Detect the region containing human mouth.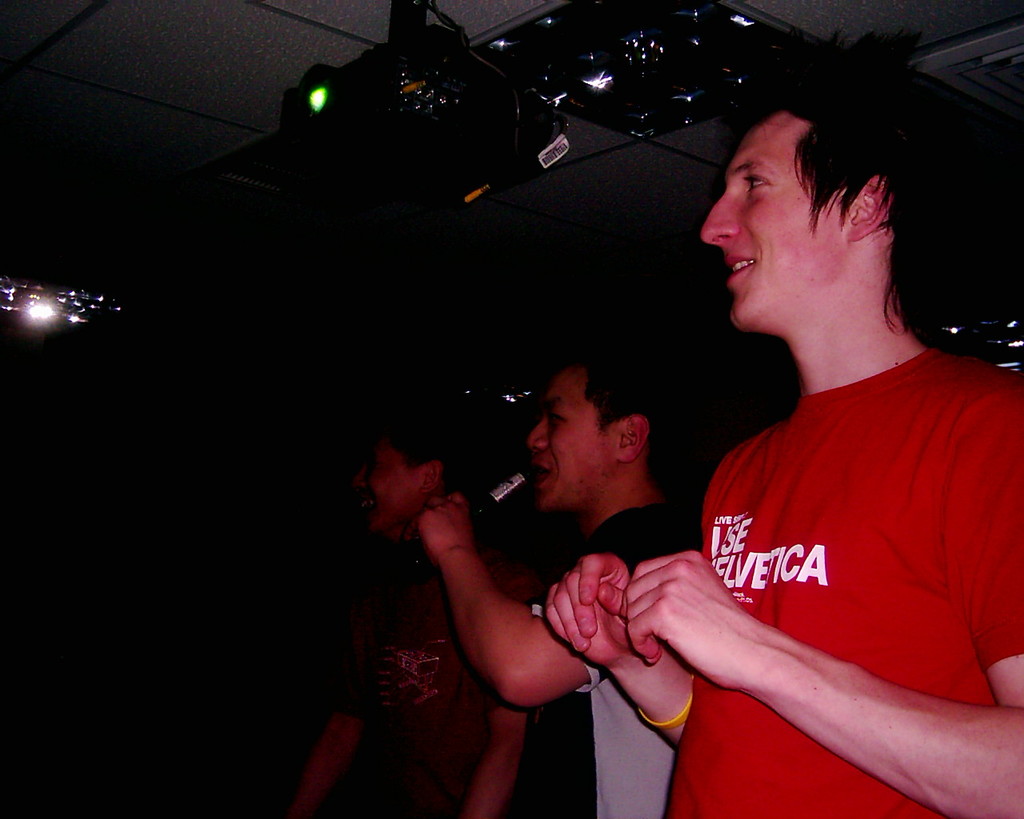
{"x1": 726, "y1": 250, "x2": 757, "y2": 282}.
